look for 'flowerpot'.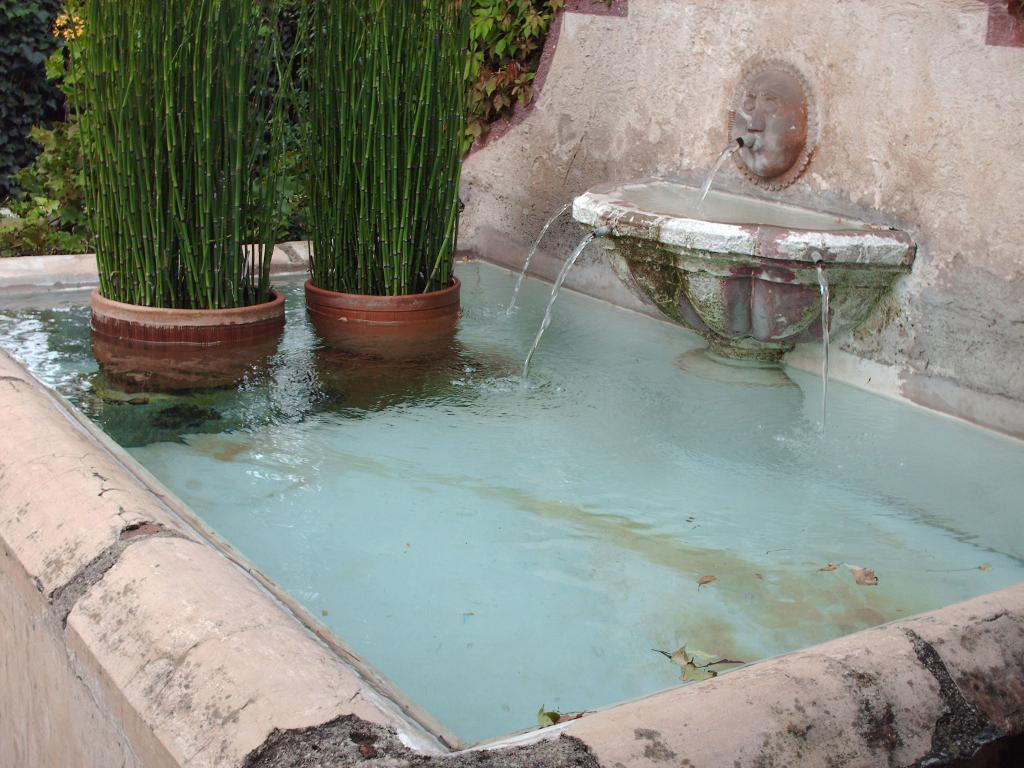
Found: [left=93, top=277, right=285, bottom=395].
